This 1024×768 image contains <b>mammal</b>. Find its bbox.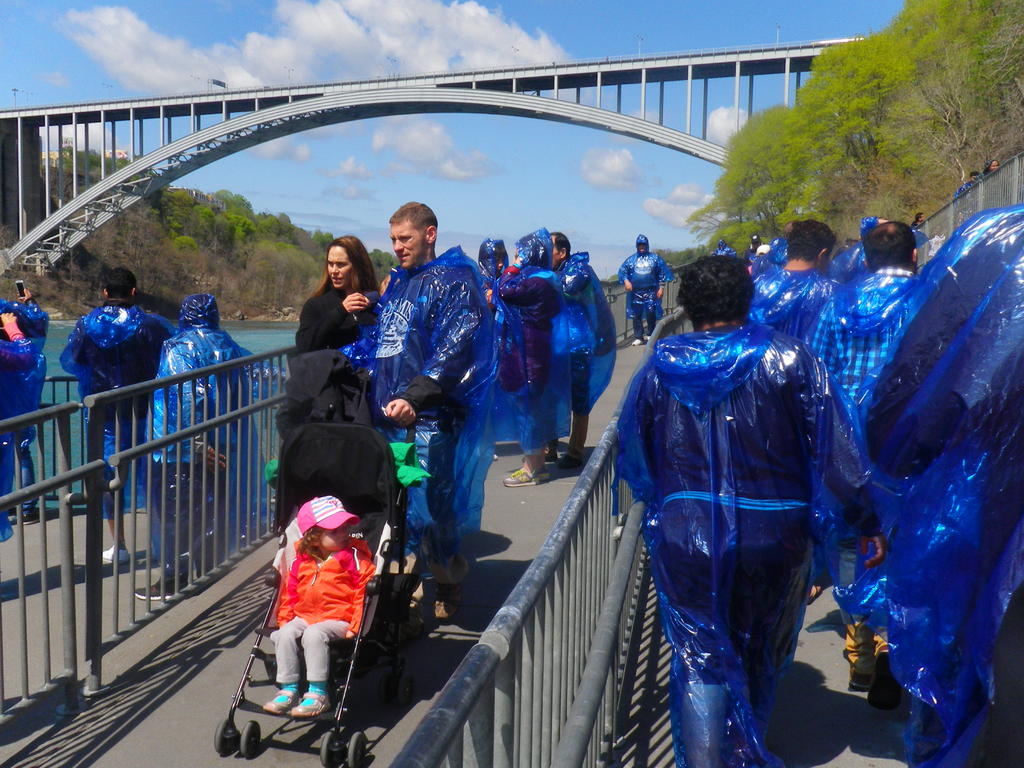
(251,506,369,730).
